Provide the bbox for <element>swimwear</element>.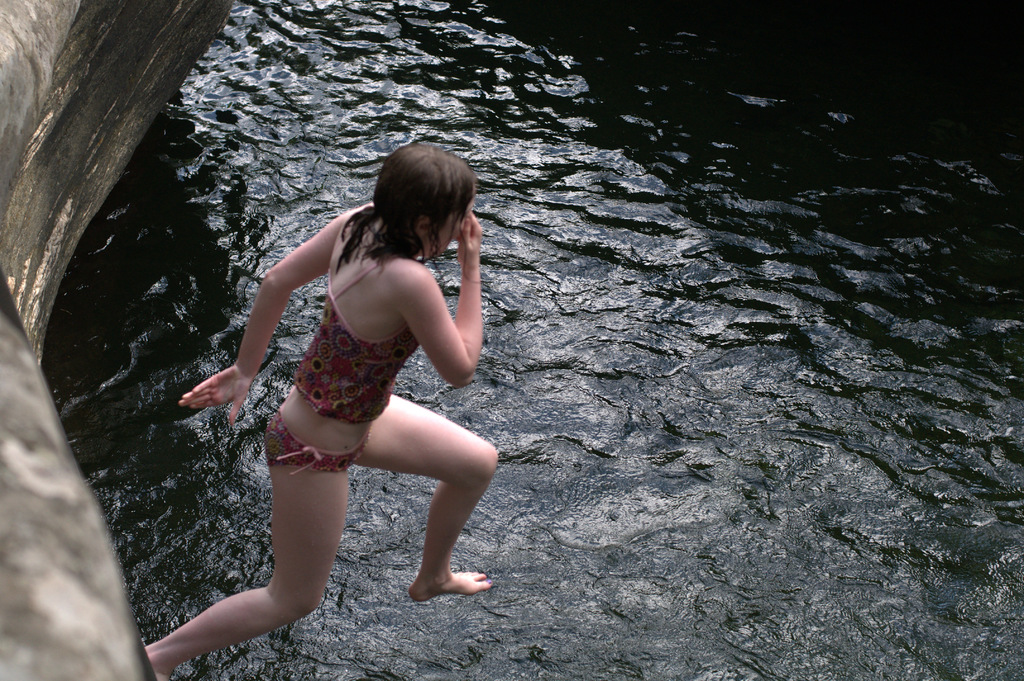
290, 268, 415, 413.
